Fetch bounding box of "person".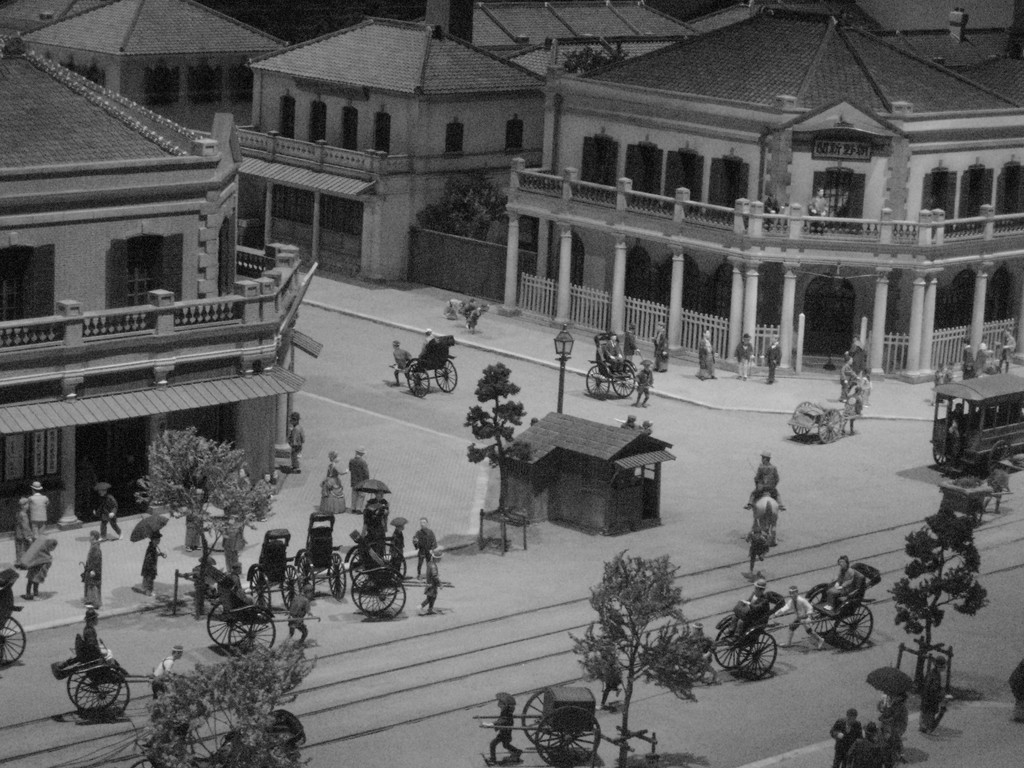
Bbox: 478,692,519,766.
